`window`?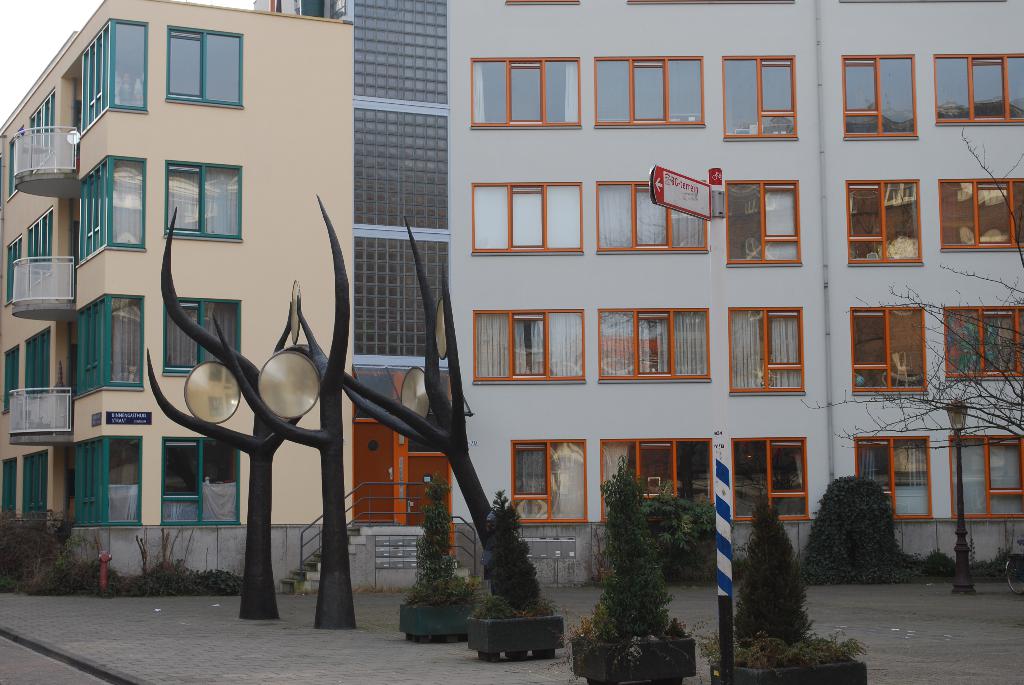
x1=82, y1=16, x2=148, y2=139
